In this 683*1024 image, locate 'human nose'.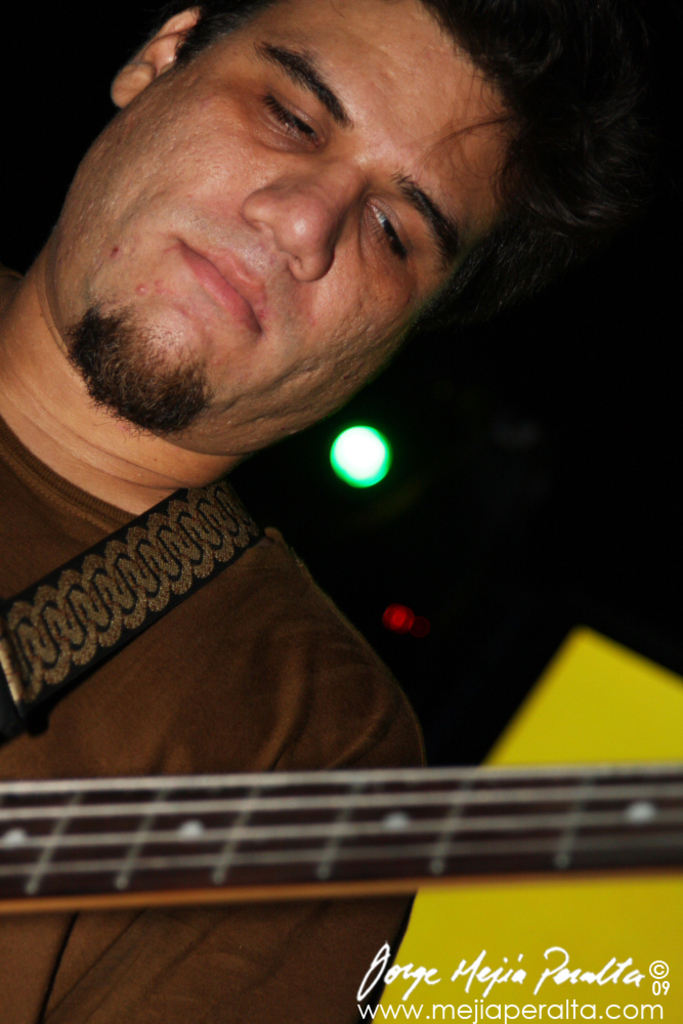
Bounding box: (245,157,344,284).
